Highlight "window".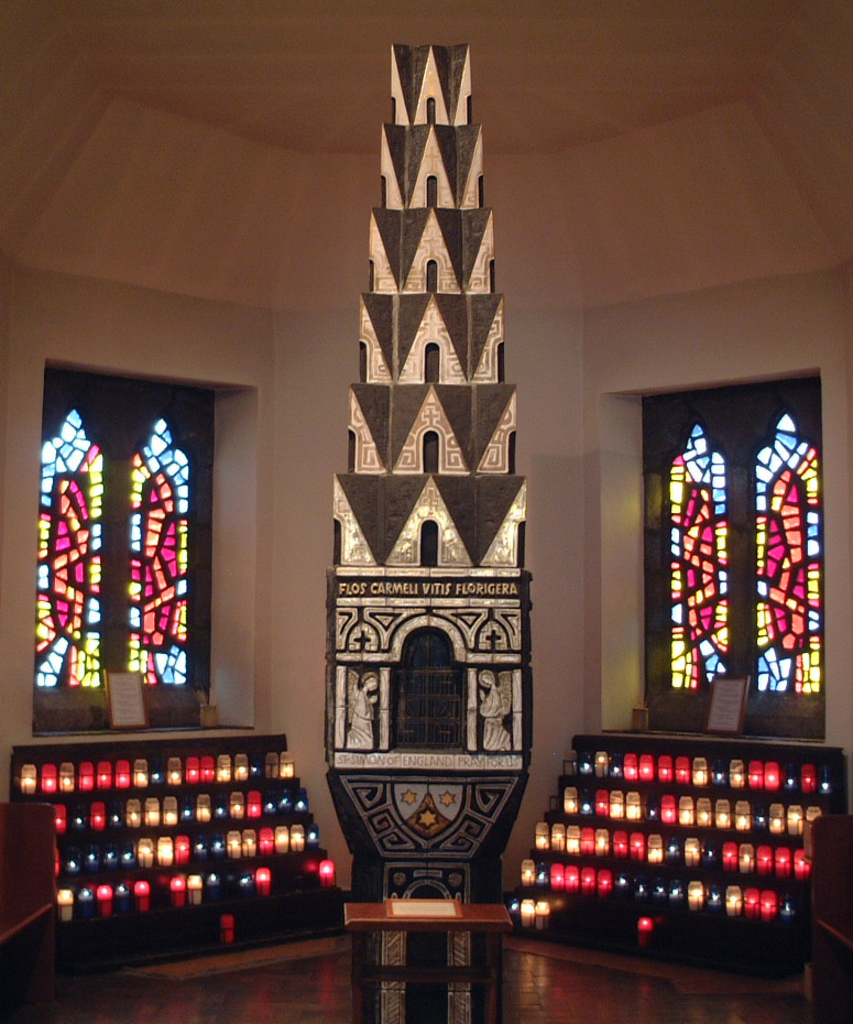
Highlighted region: locate(43, 351, 220, 737).
